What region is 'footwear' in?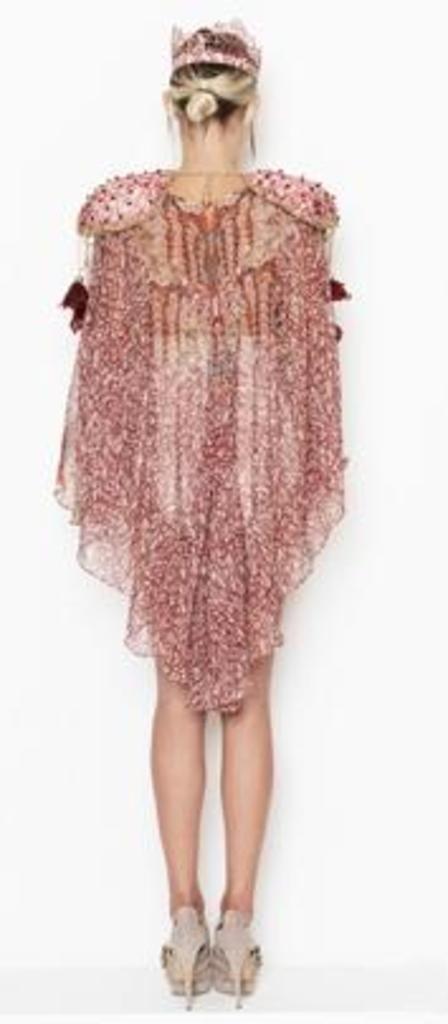
<bbox>202, 920, 263, 999</bbox>.
